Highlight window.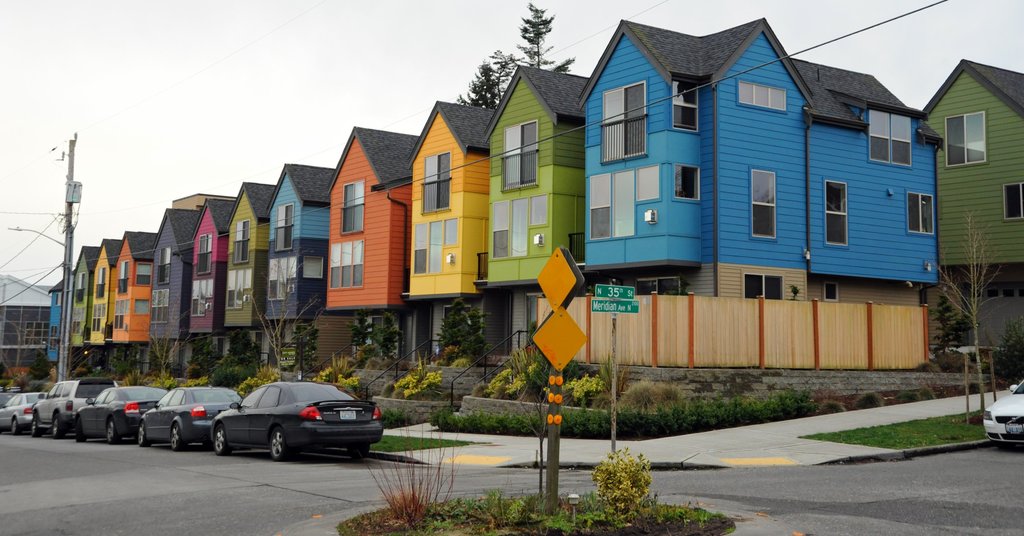
Highlighted region: (500,120,535,189).
